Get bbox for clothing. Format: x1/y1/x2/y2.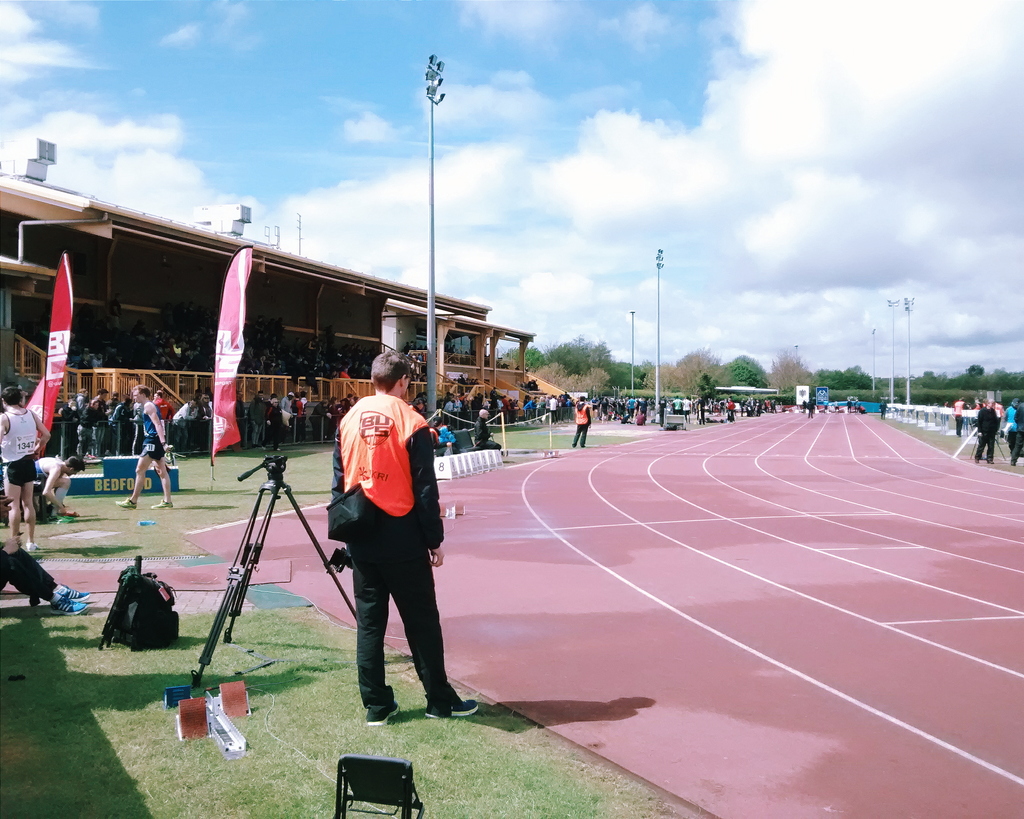
0/406/44/486.
